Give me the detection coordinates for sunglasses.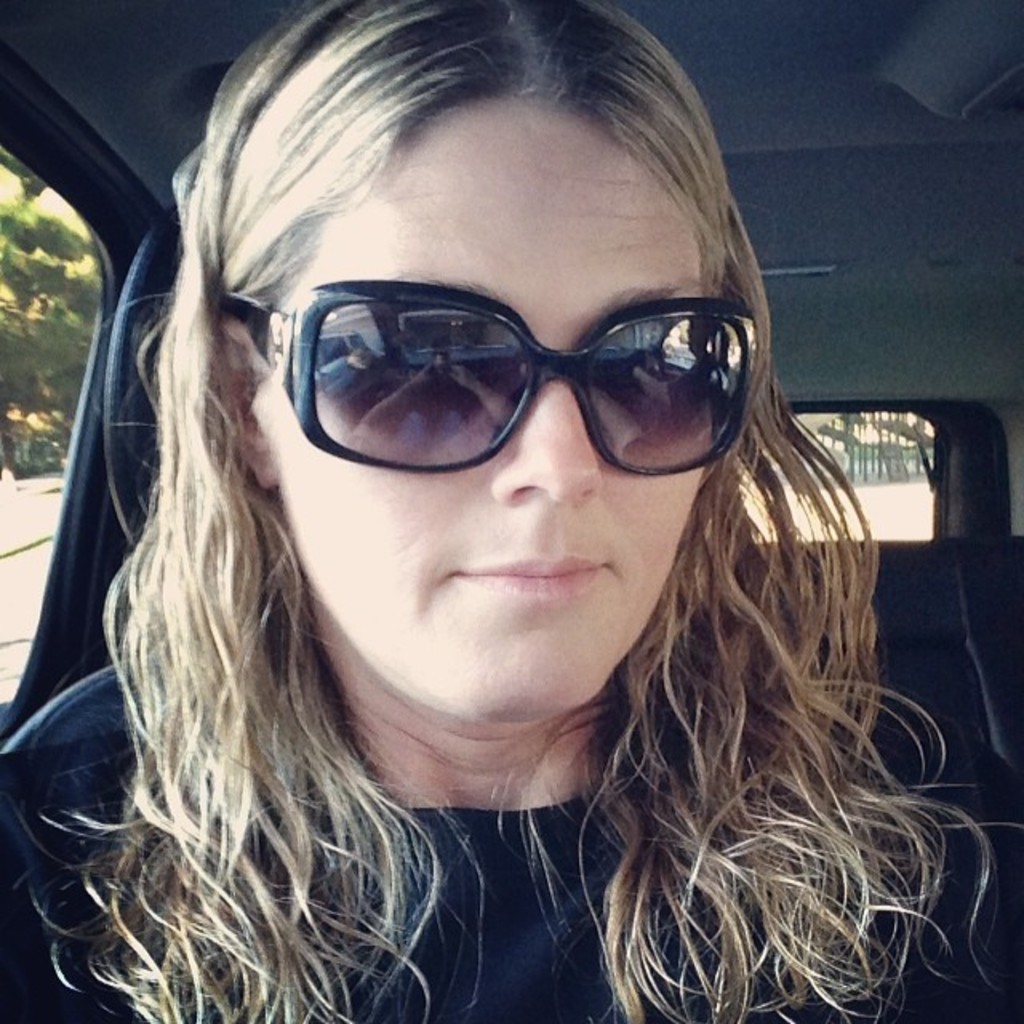
<bbox>242, 282, 757, 480</bbox>.
